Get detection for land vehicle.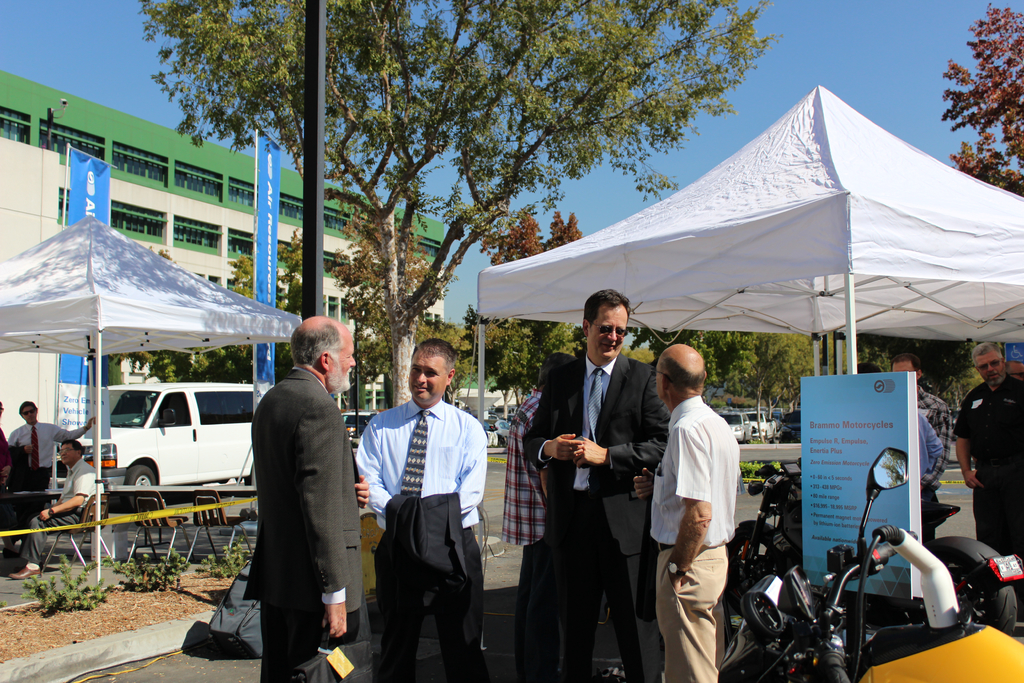
Detection: [x1=748, y1=409, x2=773, y2=437].
